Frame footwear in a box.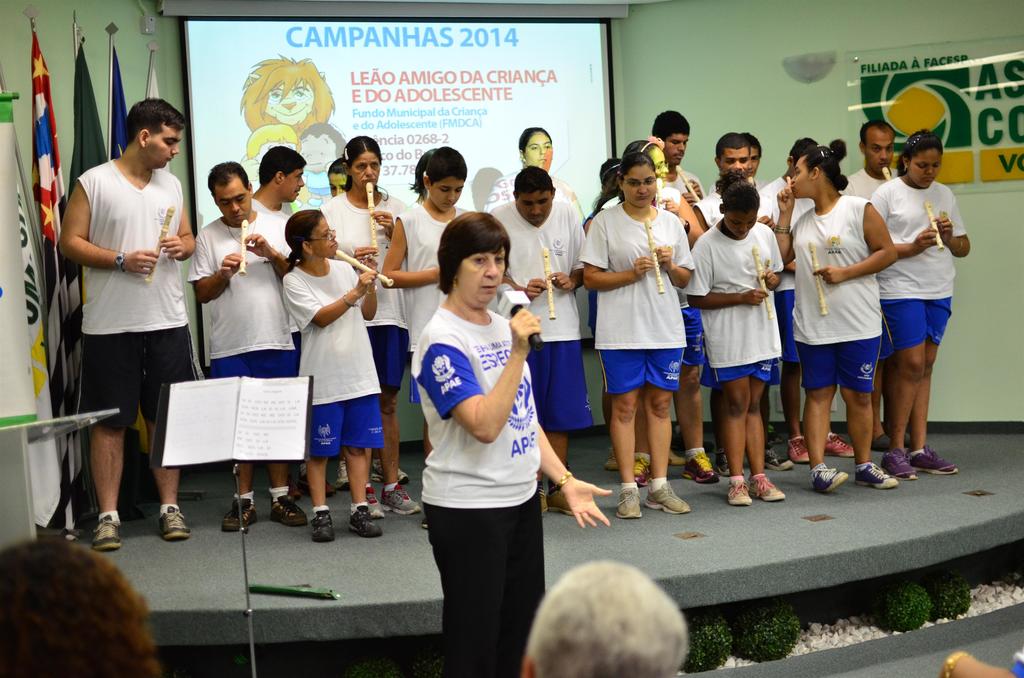
select_region(668, 446, 686, 464).
